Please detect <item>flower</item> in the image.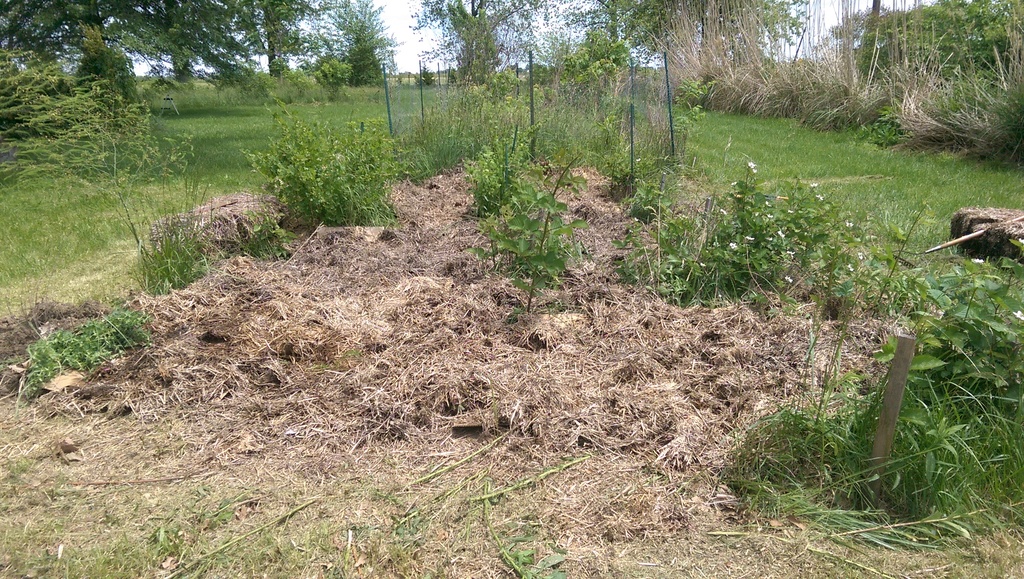
crop(846, 263, 856, 274).
